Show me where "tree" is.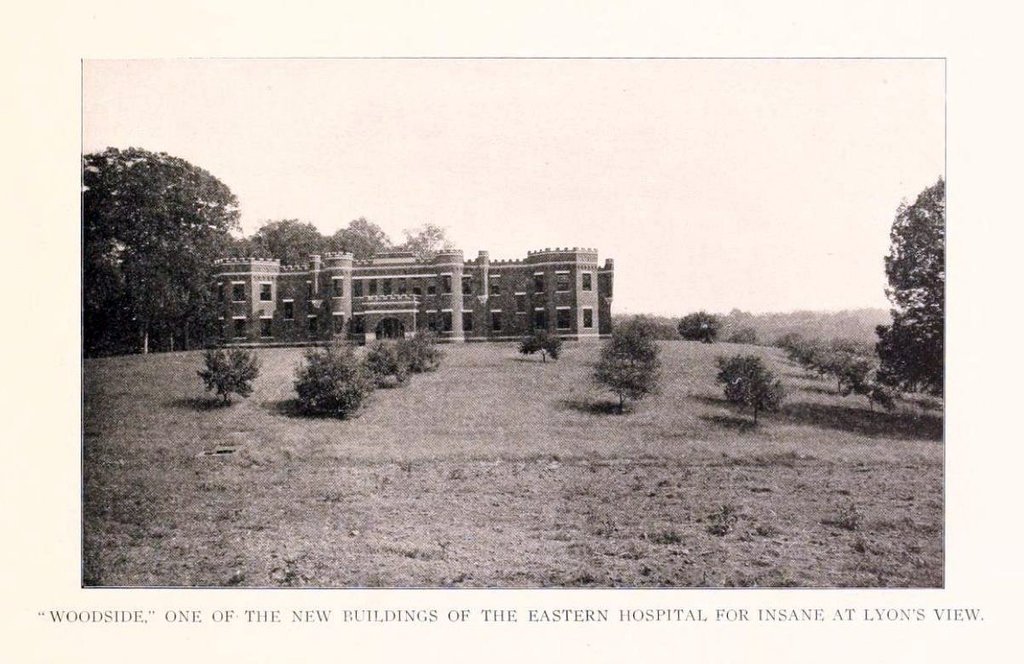
"tree" is at pyautogui.locateOnScreen(715, 350, 798, 426).
